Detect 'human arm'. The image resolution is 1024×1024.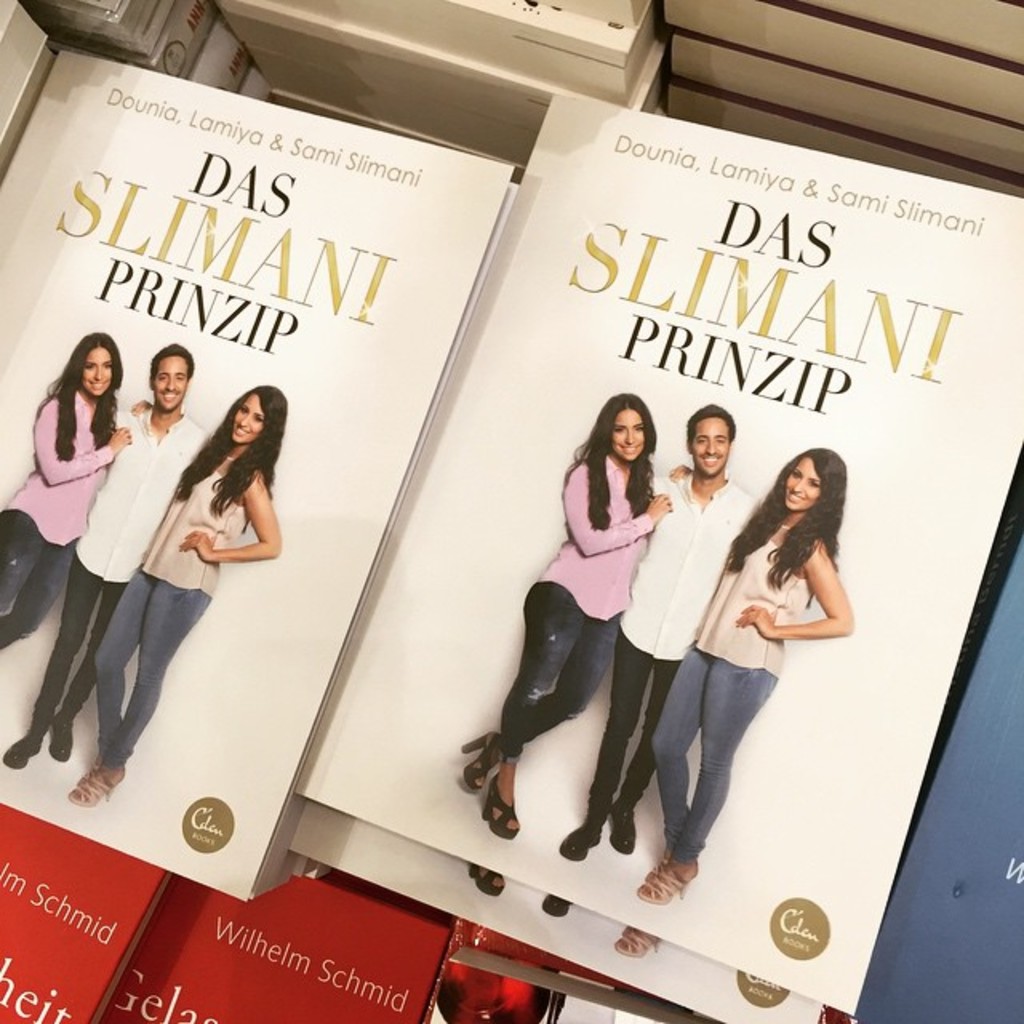
568 462 669 555.
